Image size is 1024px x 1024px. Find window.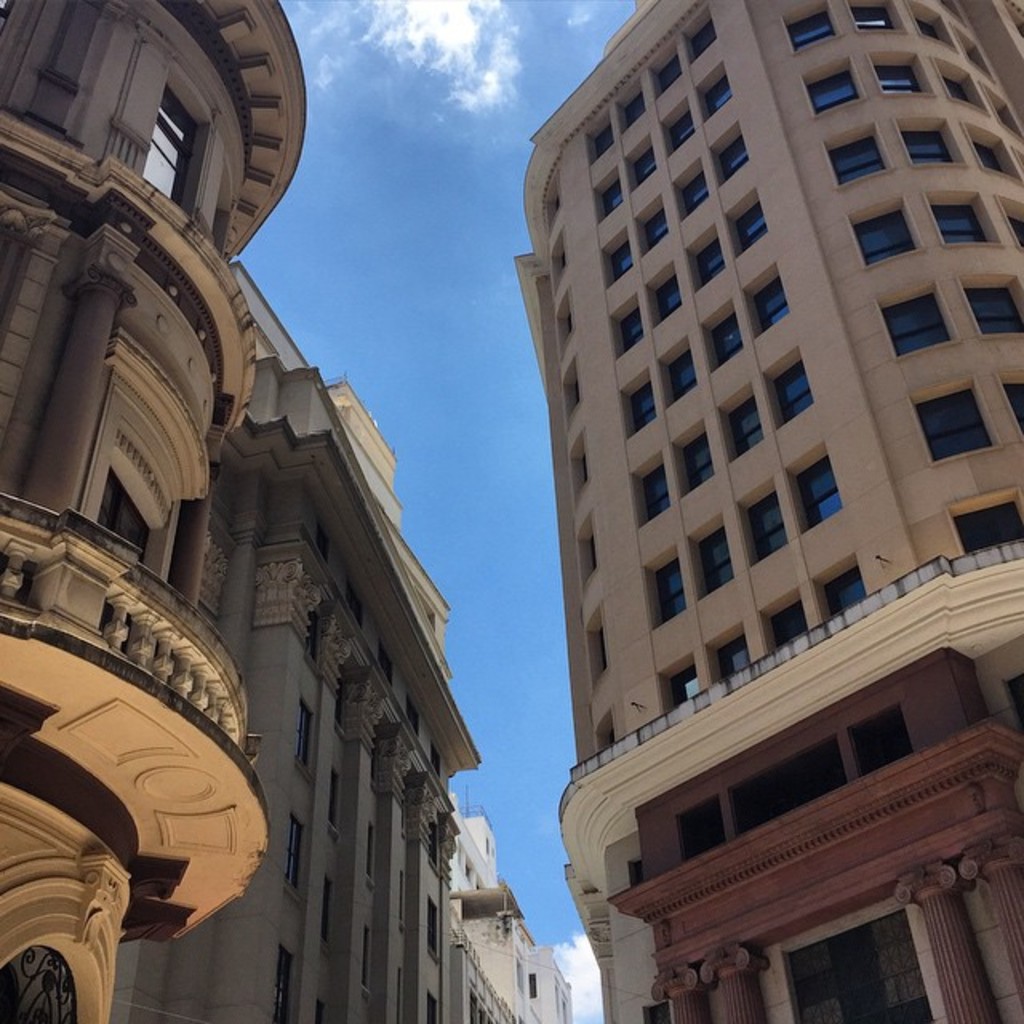
(left=360, top=922, right=374, bottom=994).
